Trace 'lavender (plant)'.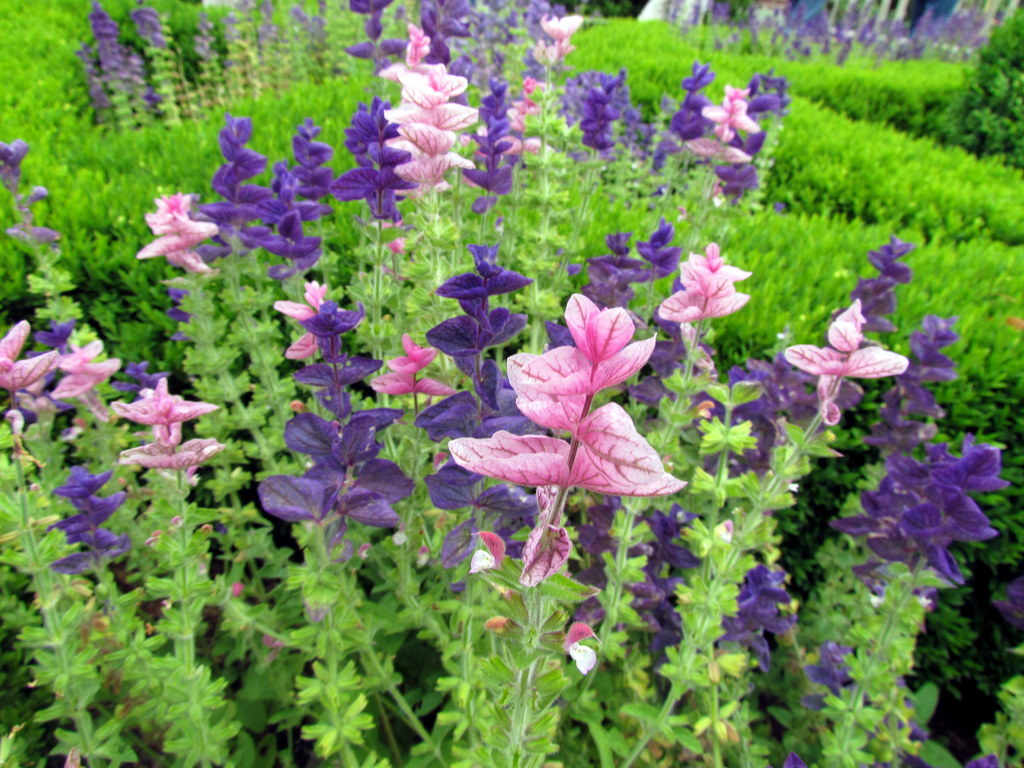
Traced to (857, 309, 960, 470).
